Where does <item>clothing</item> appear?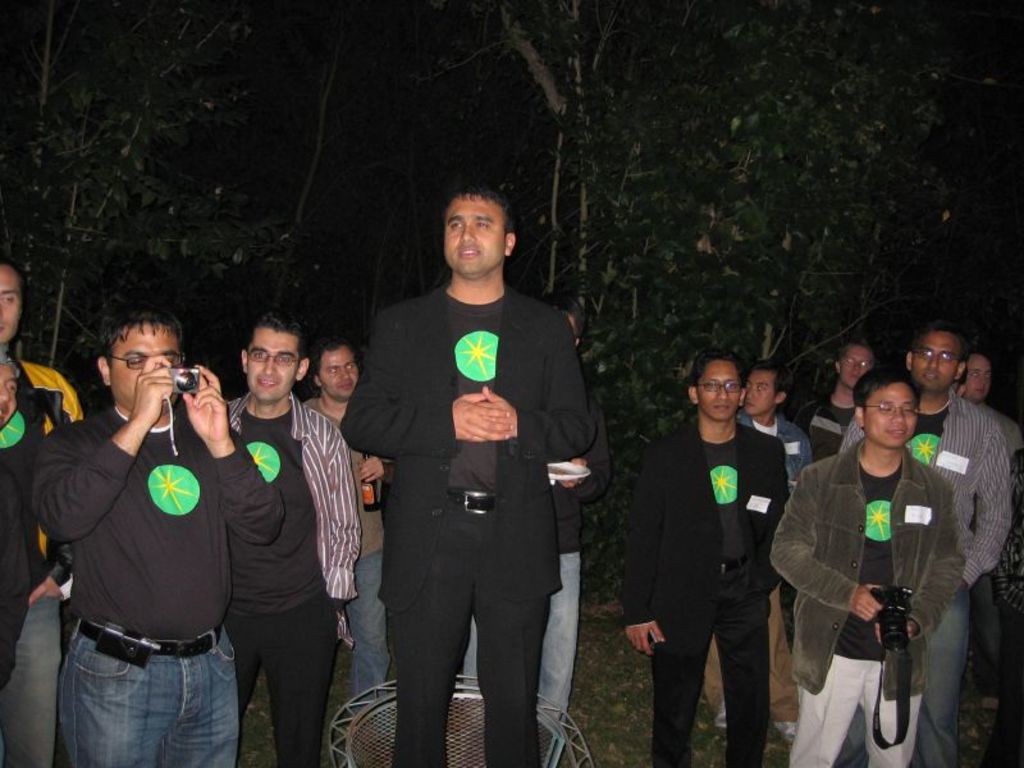
Appears at <bbox>33, 338, 241, 744</bbox>.
